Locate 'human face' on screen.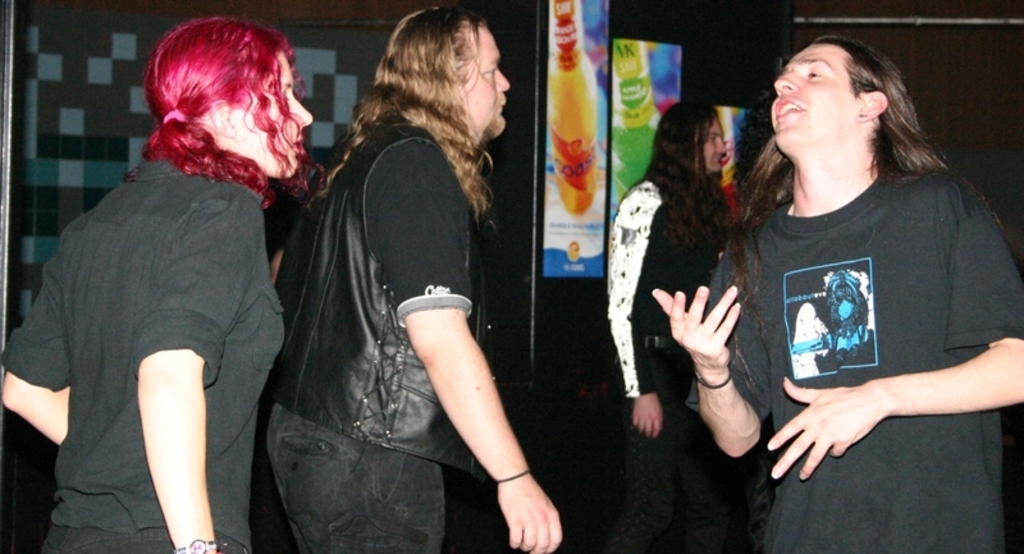
On screen at (452, 19, 515, 139).
